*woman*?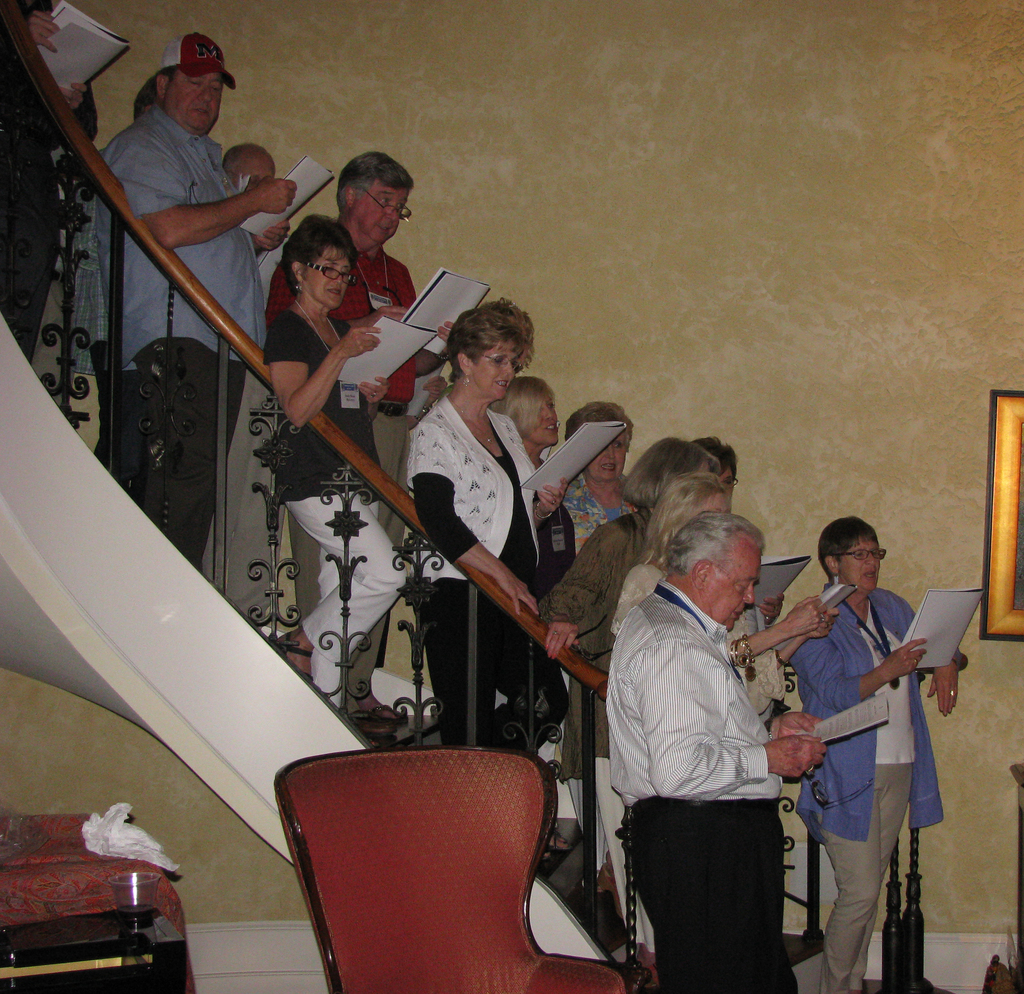
Rect(538, 432, 713, 978)
